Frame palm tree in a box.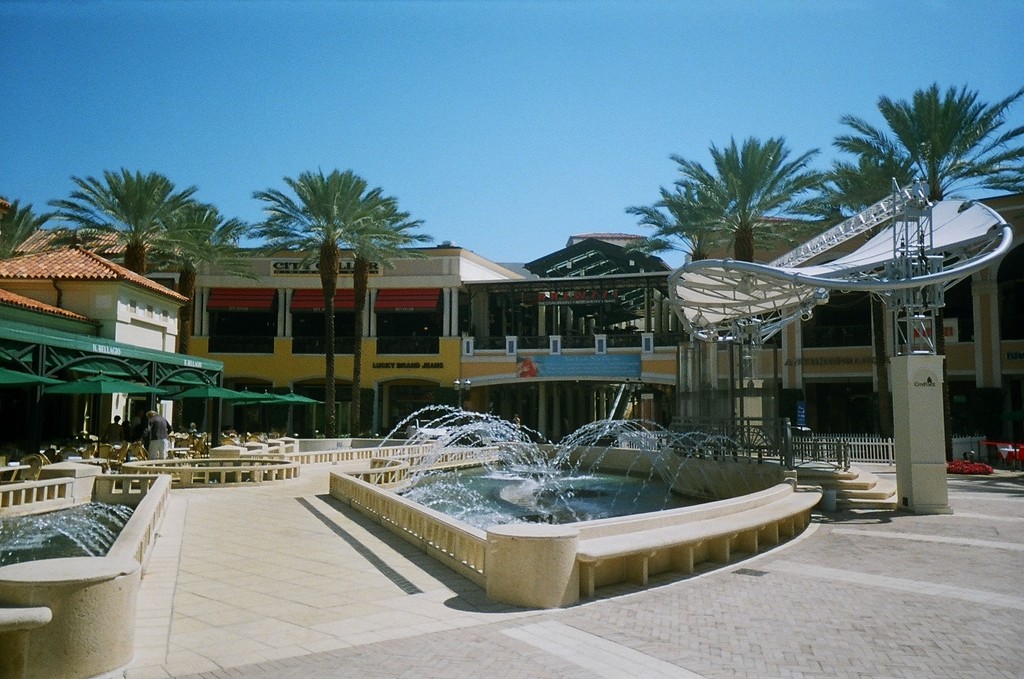
pyautogui.locateOnScreen(871, 69, 1009, 266).
